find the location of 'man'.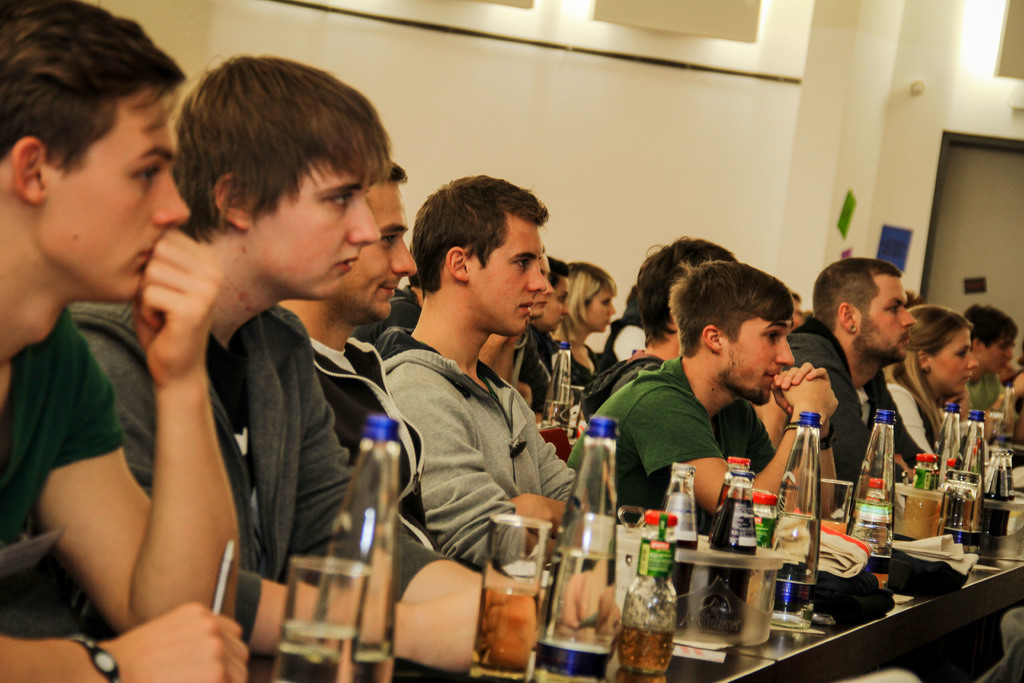
Location: <region>66, 59, 483, 664</region>.
